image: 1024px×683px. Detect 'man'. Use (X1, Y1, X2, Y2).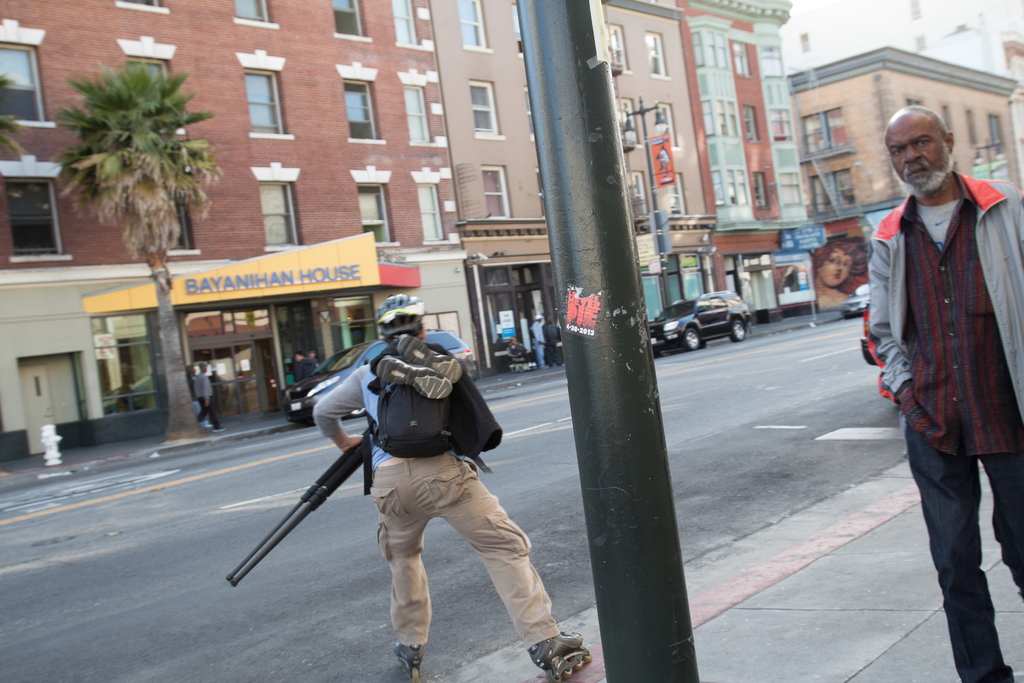
(870, 102, 1016, 593).
